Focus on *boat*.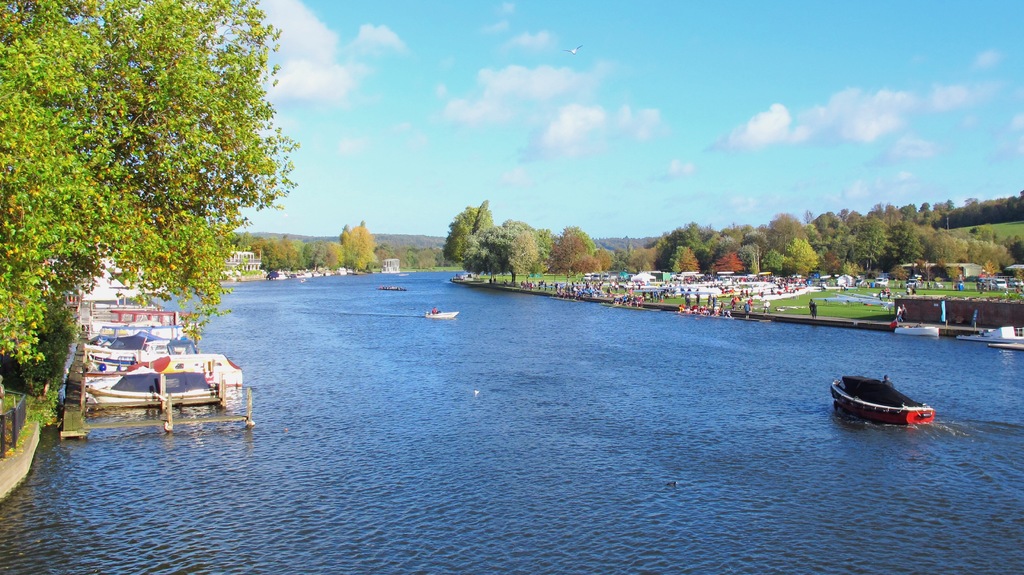
Focused at x1=425 y1=311 x2=460 y2=316.
